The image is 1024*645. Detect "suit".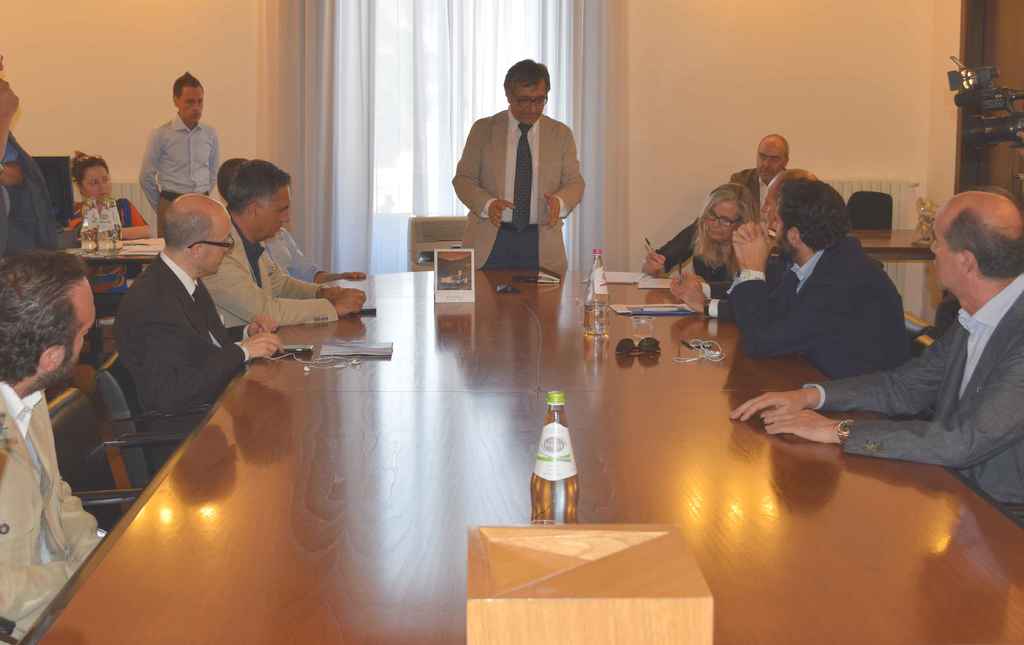
Detection: 113,253,243,479.
